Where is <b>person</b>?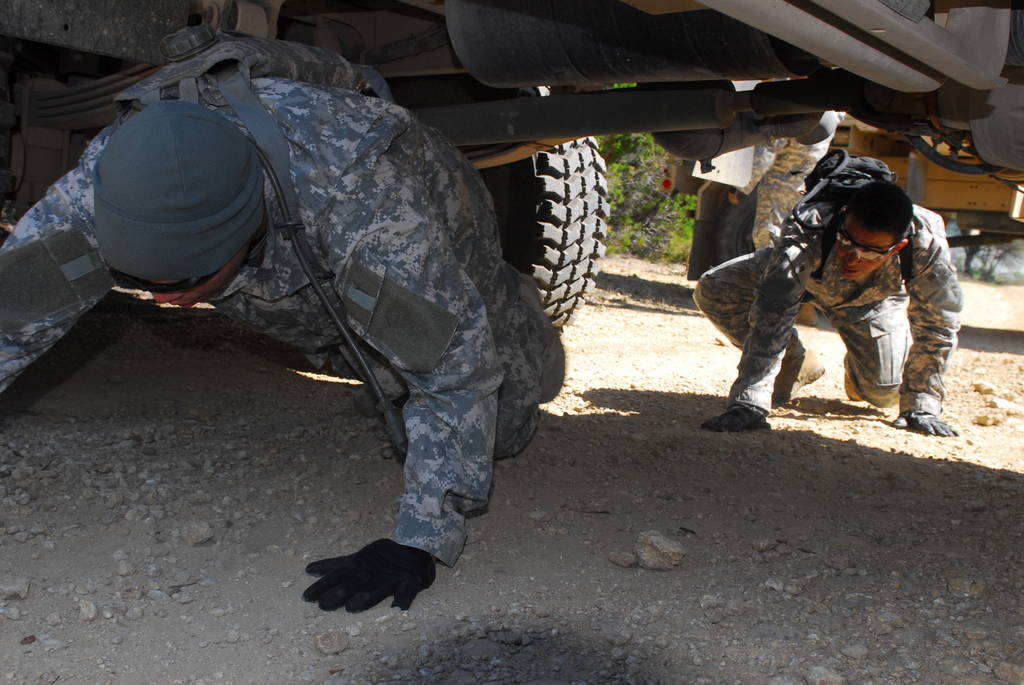
{"x1": 710, "y1": 144, "x2": 954, "y2": 438}.
